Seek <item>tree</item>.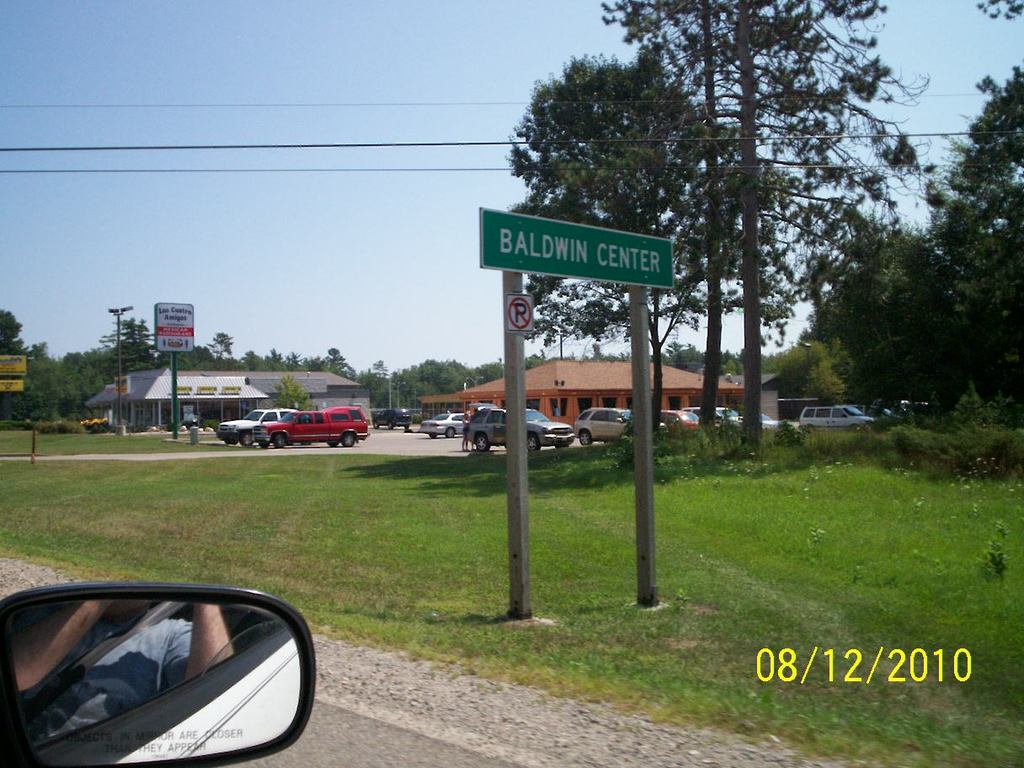
[597, 0, 925, 430].
